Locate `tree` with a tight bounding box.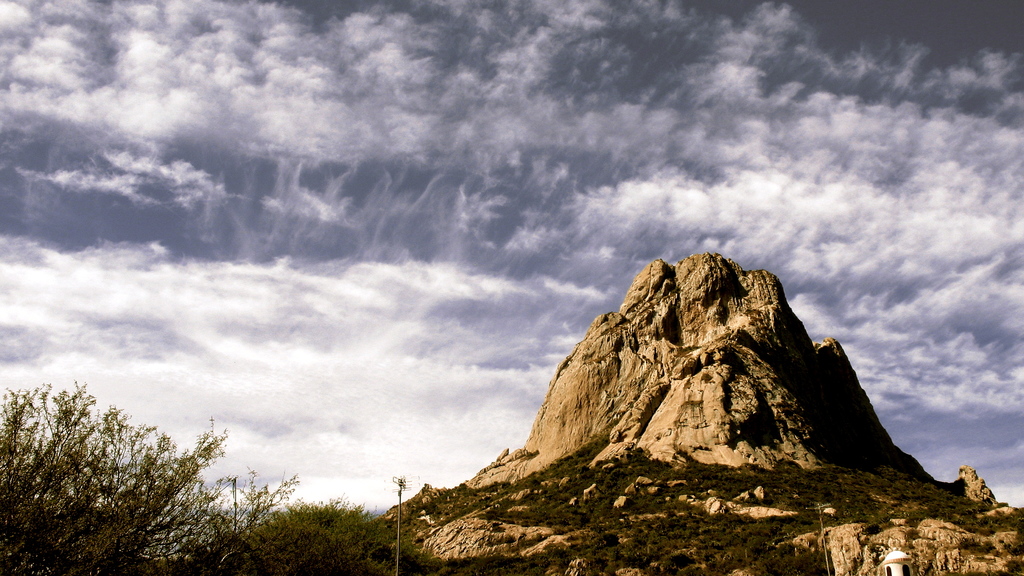
crop(0, 380, 300, 575).
